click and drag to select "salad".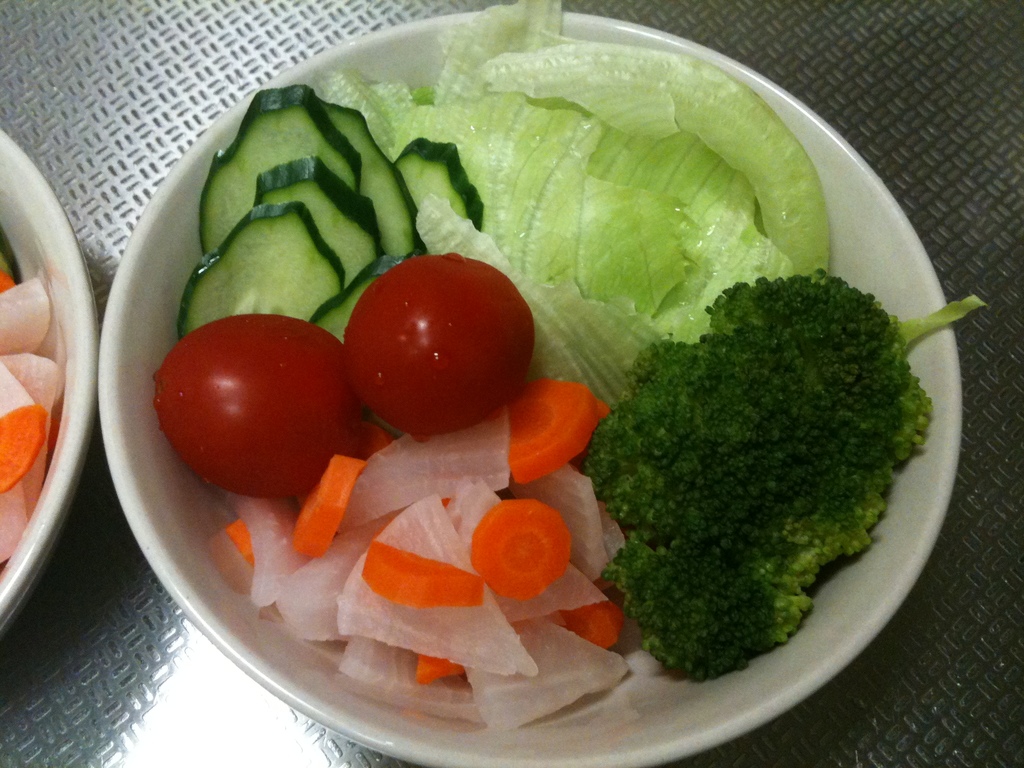
Selection: 146:0:990:737.
